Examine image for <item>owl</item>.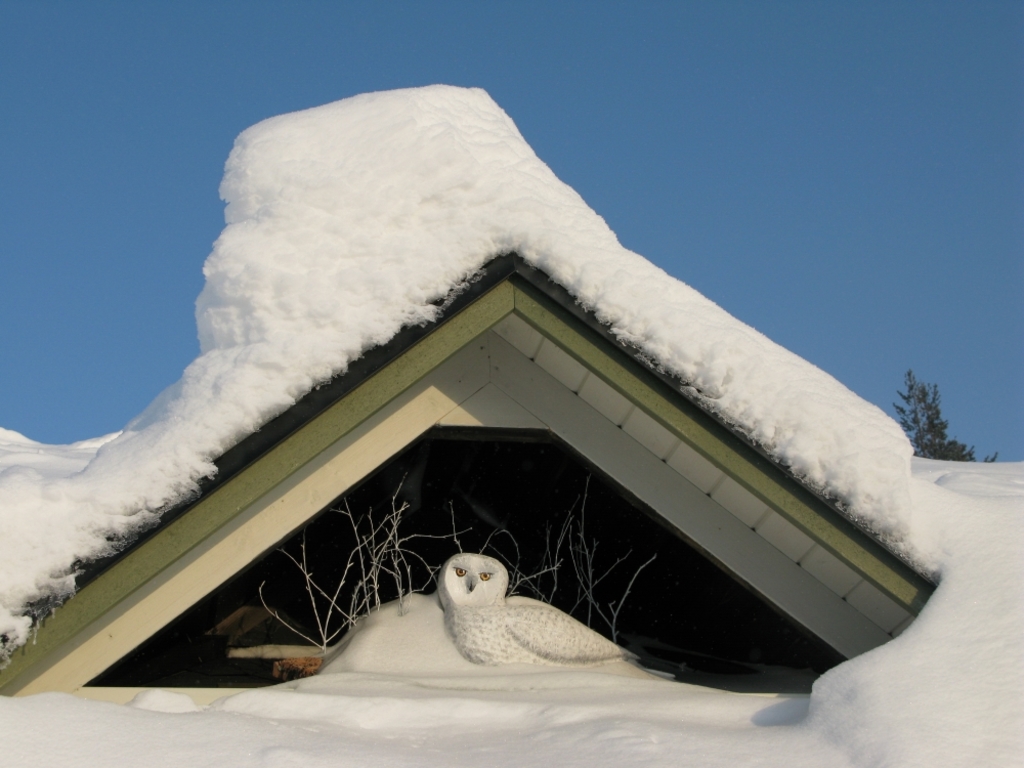
Examination result: <bbox>438, 550, 643, 666</bbox>.
